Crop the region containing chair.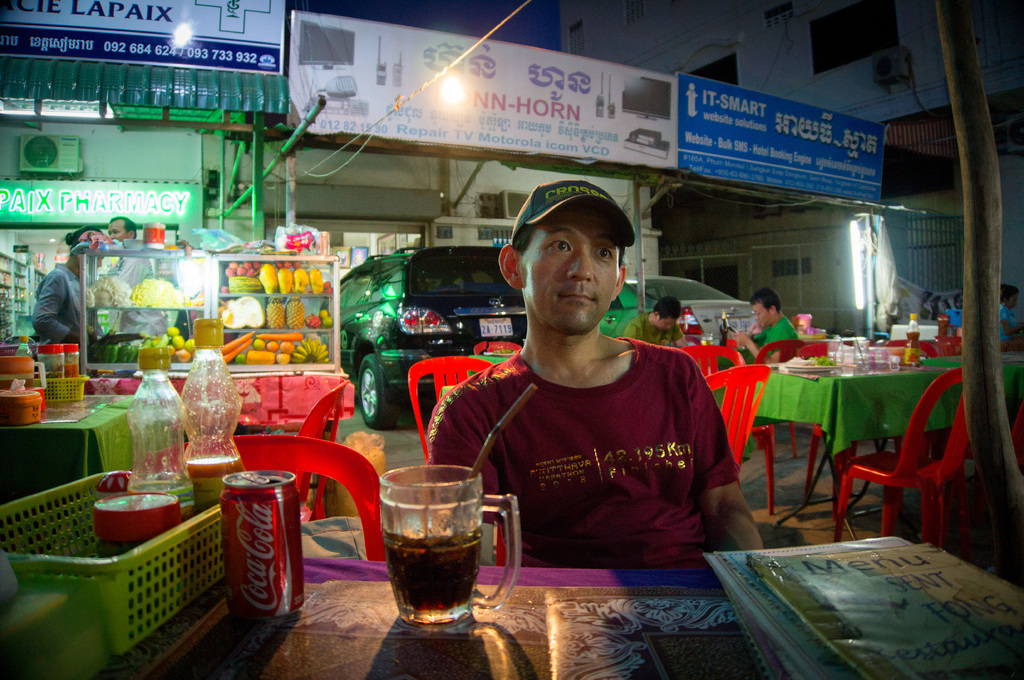
Crop region: <box>801,344,975,565</box>.
